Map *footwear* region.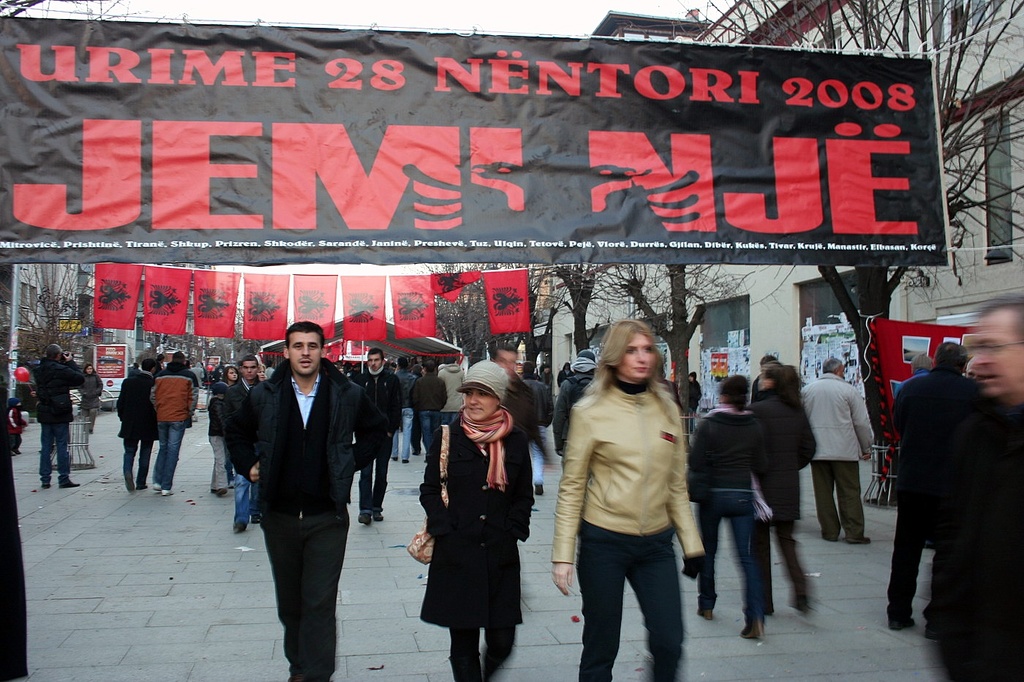
Mapped to 744:616:767:636.
